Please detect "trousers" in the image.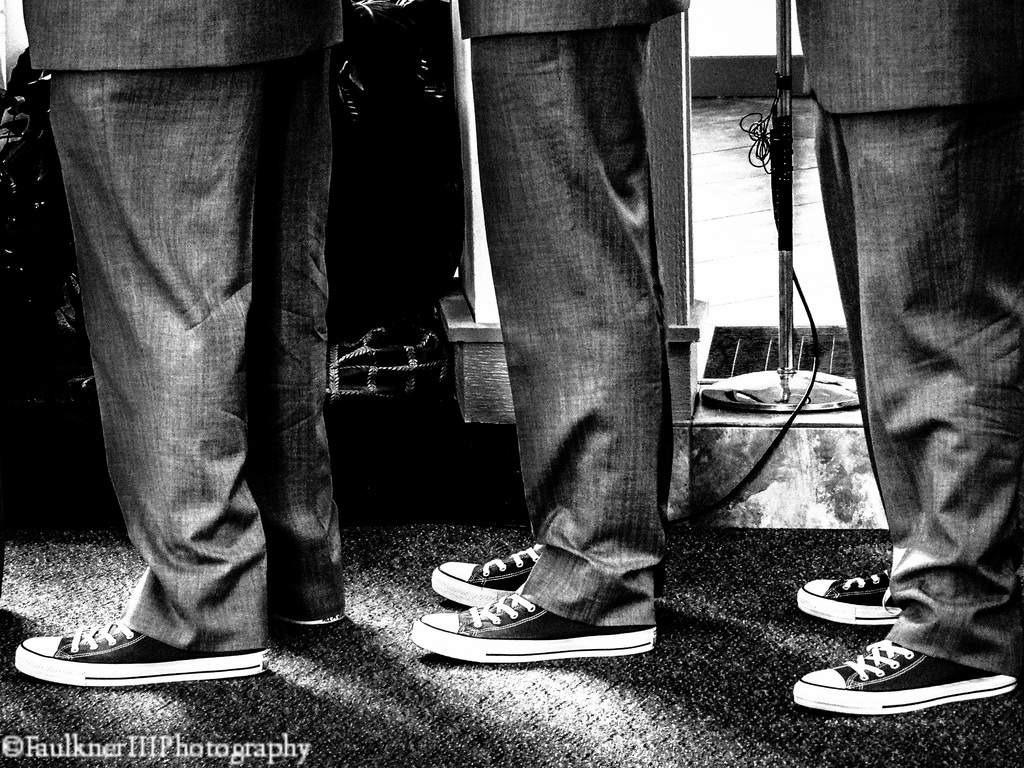
left=46, top=45, right=346, bottom=658.
